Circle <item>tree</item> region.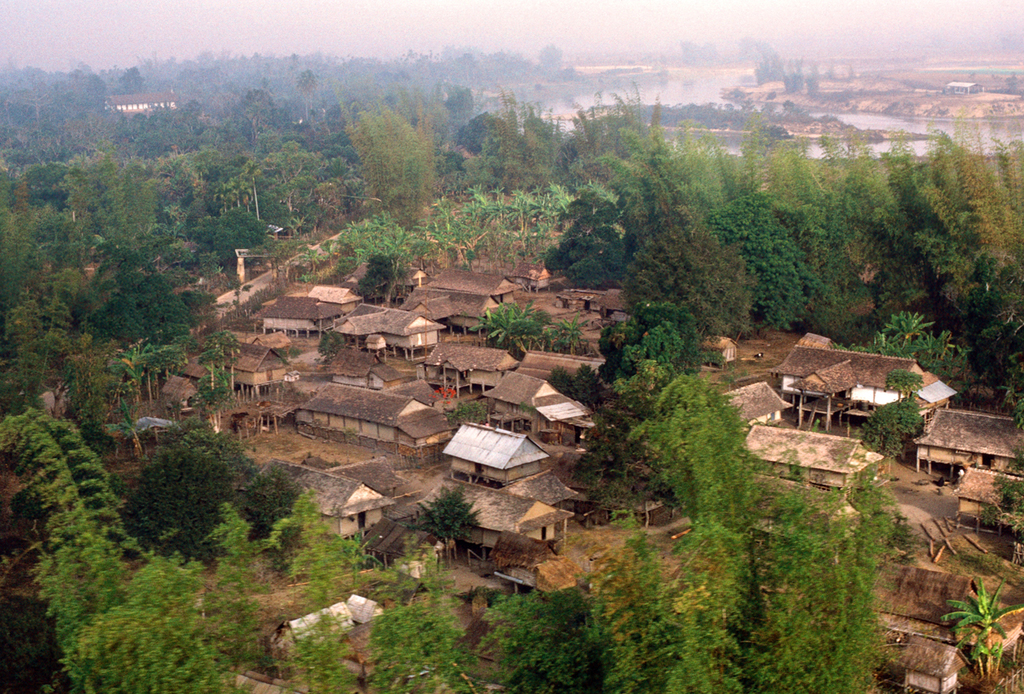
Region: region(883, 369, 925, 399).
